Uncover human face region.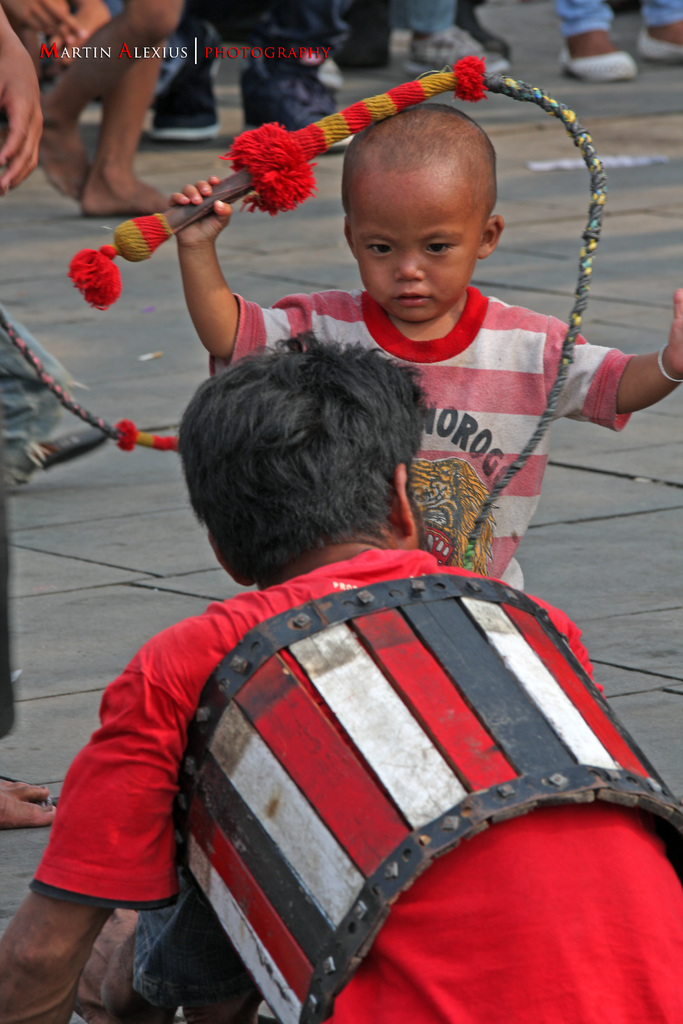
Uncovered: [x1=346, y1=169, x2=479, y2=323].
